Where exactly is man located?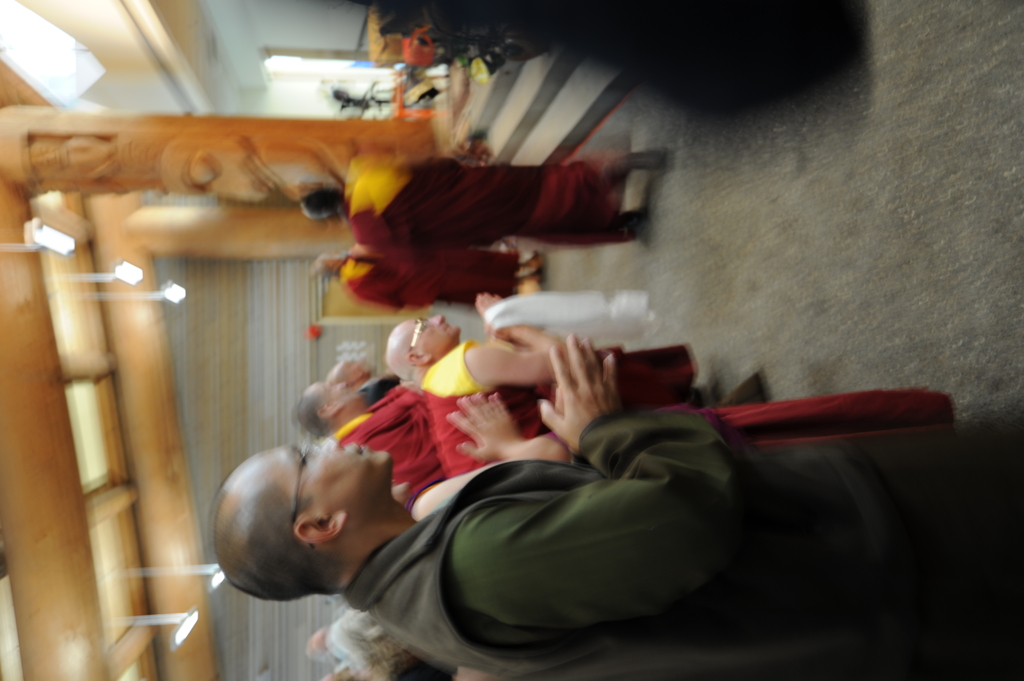
Its bounding box is l=292, t=378, r=443, b=503.
